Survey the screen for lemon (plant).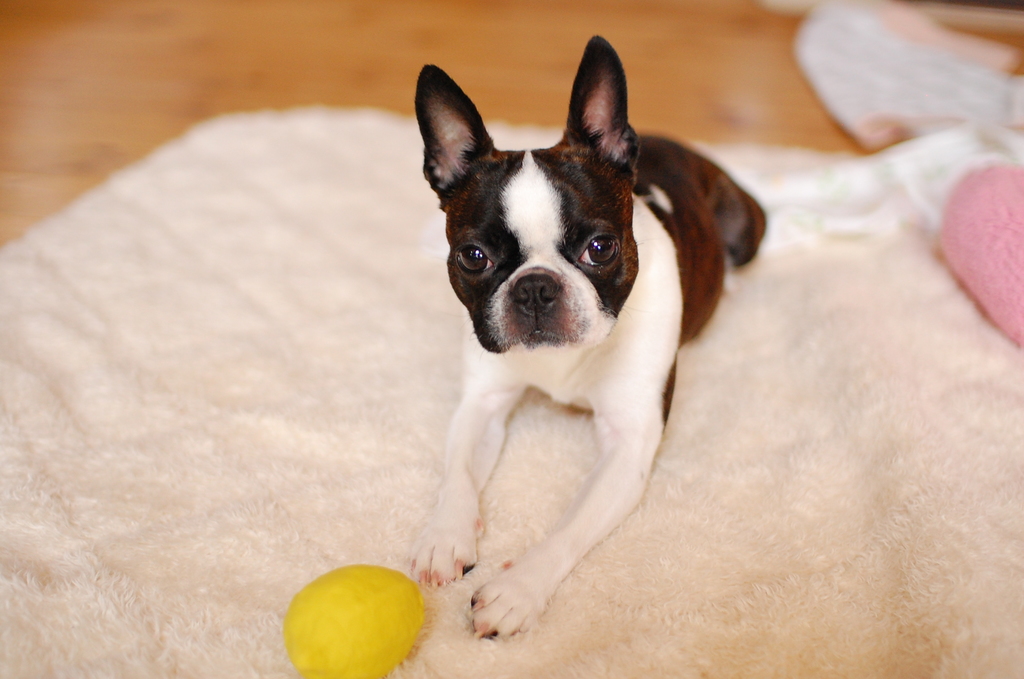
Survey found: 285,566,424,673.
